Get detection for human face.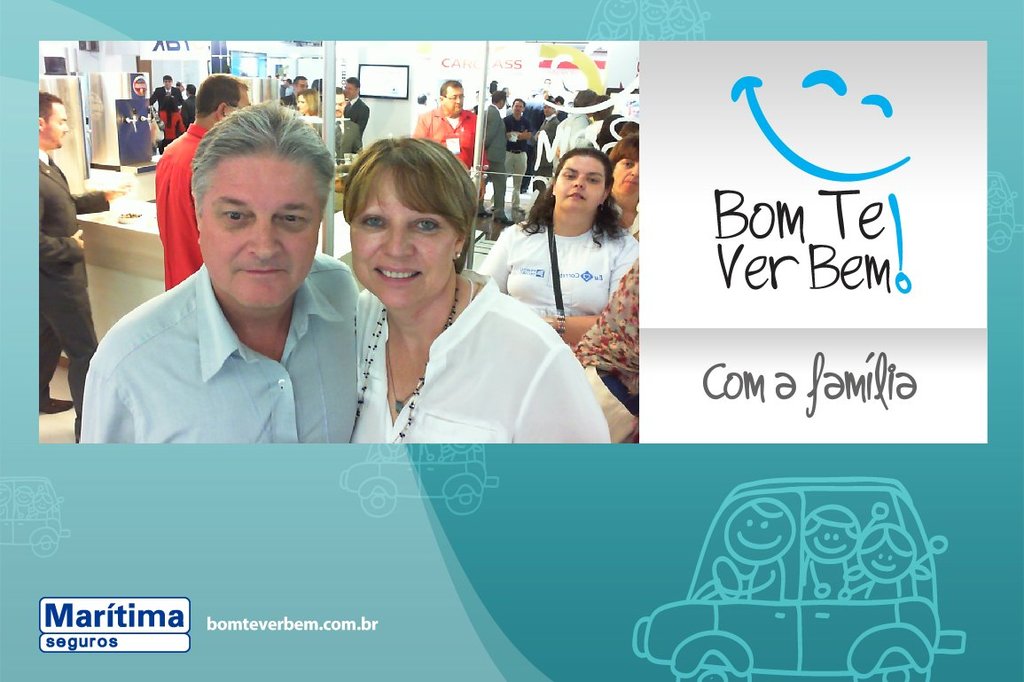
Detection: (left=609, top=158, right=641, bottom=203).
